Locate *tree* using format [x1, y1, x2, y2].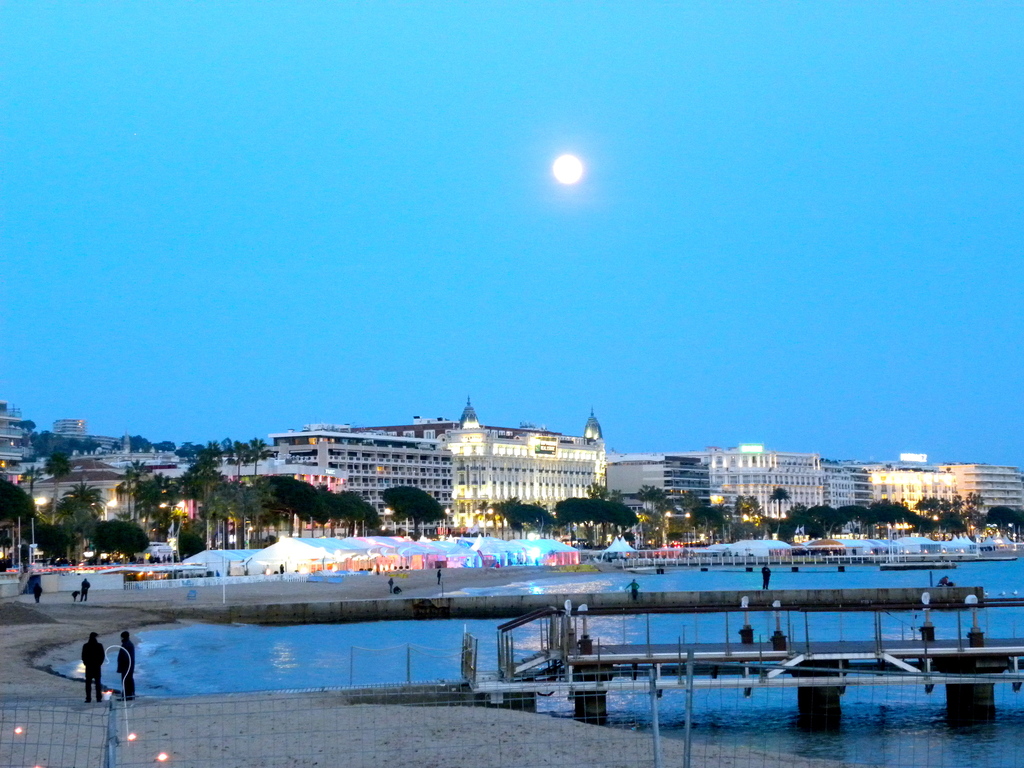
[490, 490, 552, 542].
